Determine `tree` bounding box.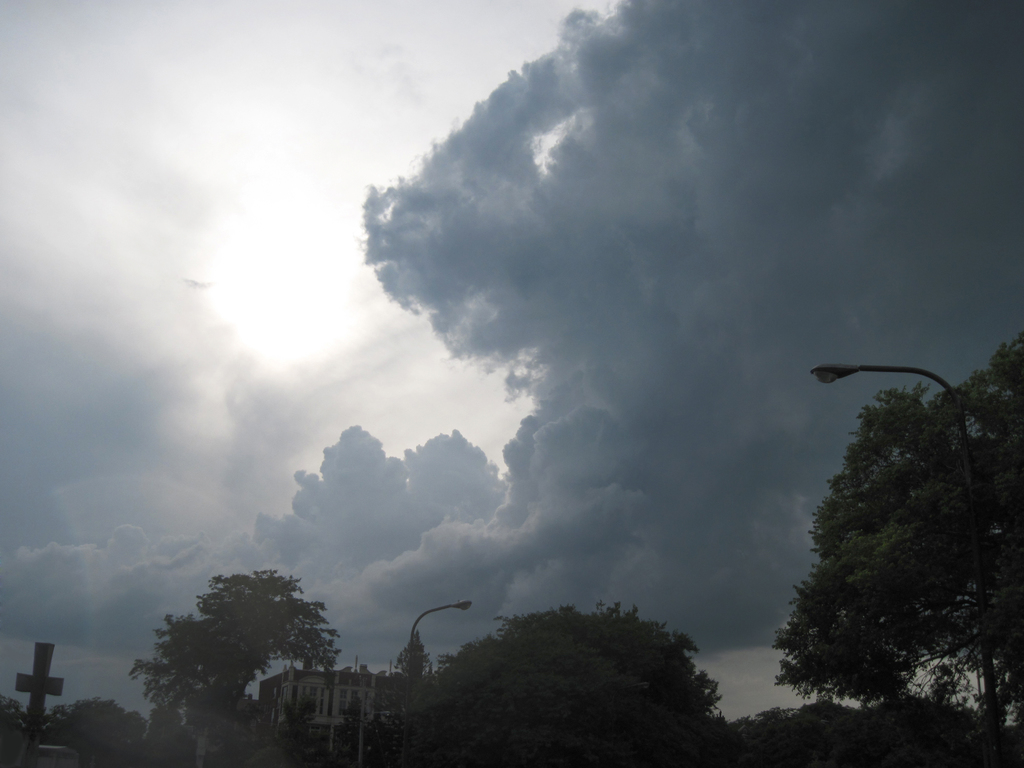
Determined: (x1=134, y1=559, x2=340, y2=732).
